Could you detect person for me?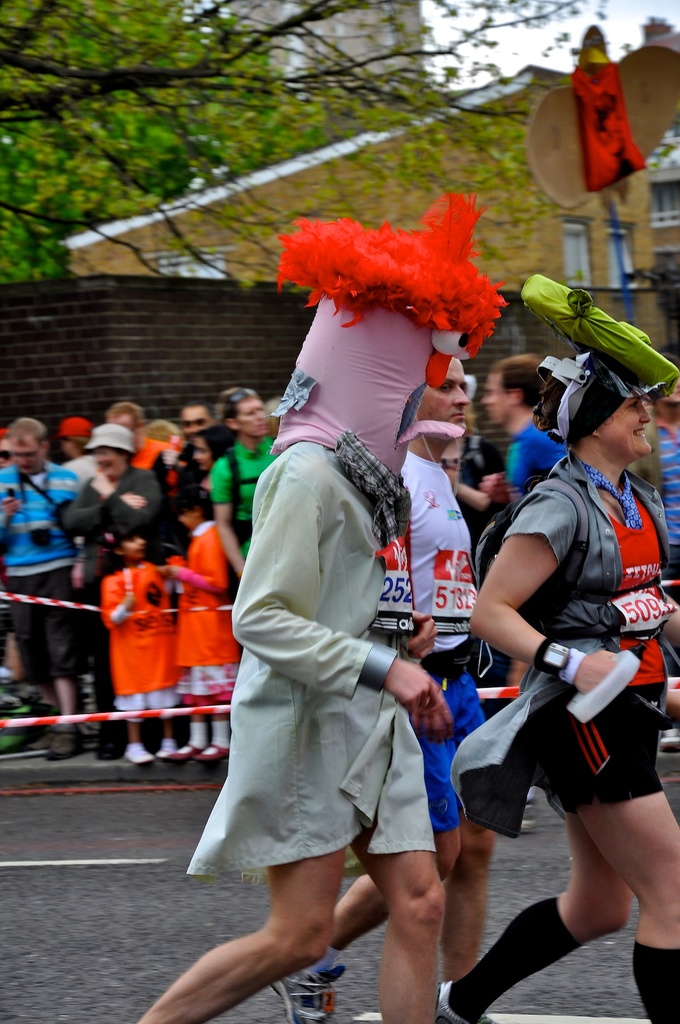
Detection result: bbox=(437, 363, 679, 1021).
